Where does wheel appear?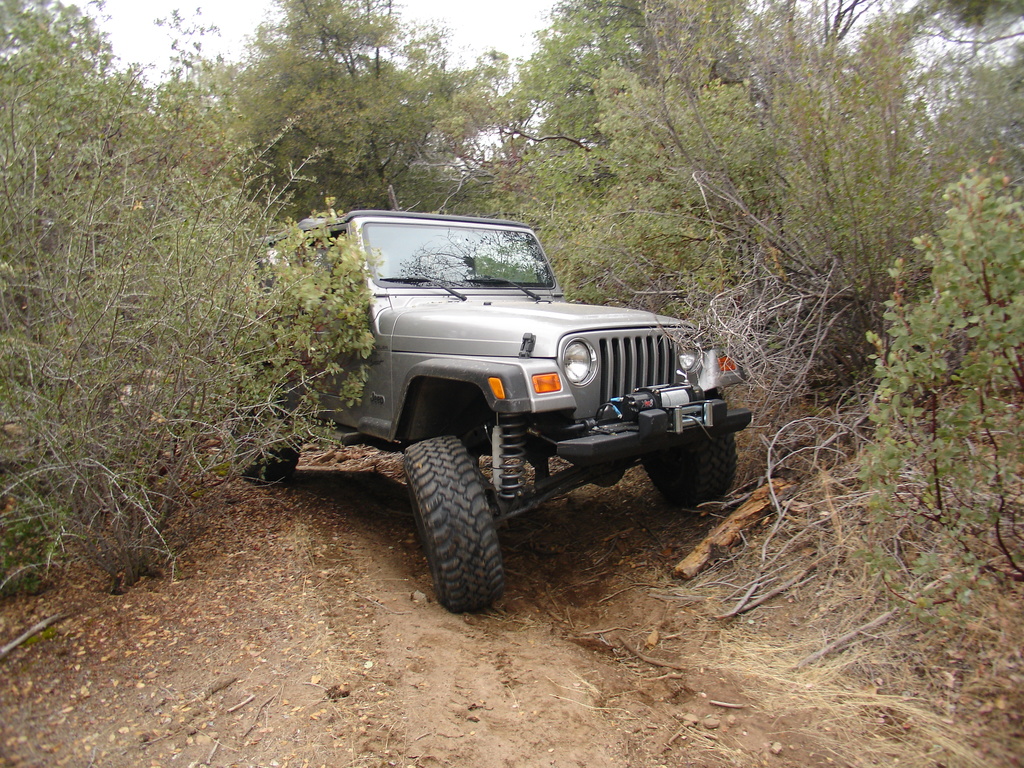
Appears at region(227, 387, 300, 484).
